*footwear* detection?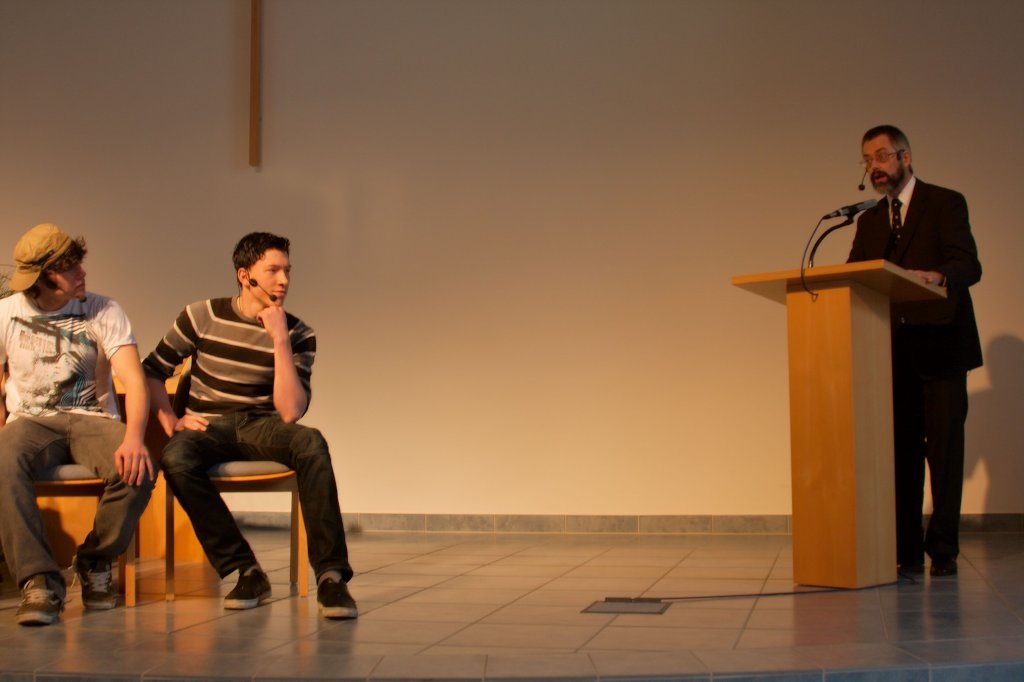
x1=227 y1=562 x2=275 y2=611
